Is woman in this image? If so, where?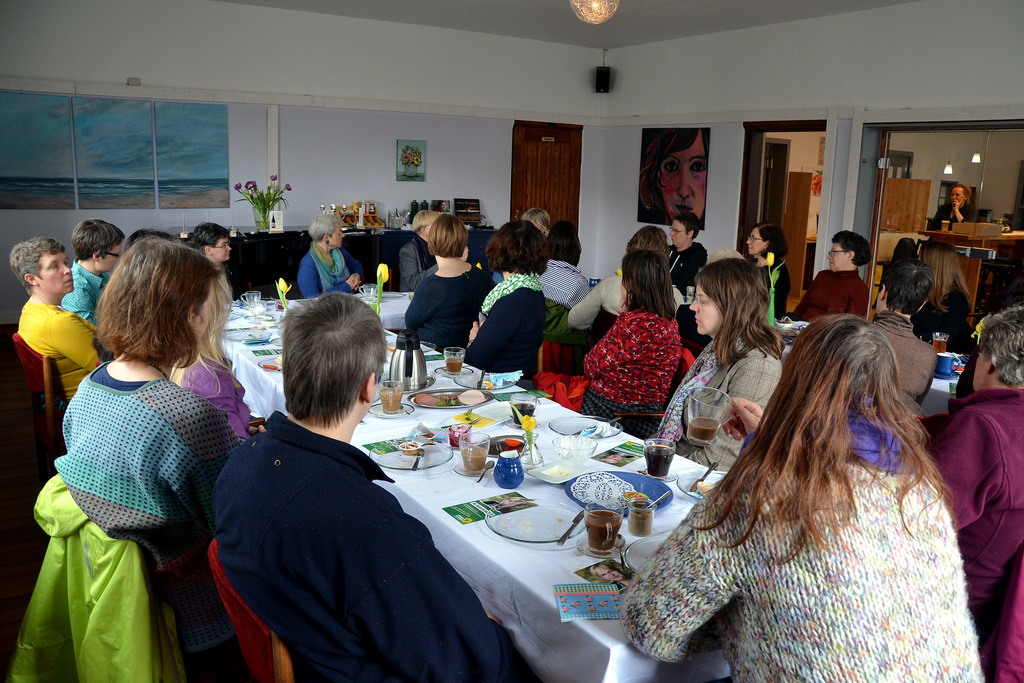
Yes, at 36/225/259/671.
